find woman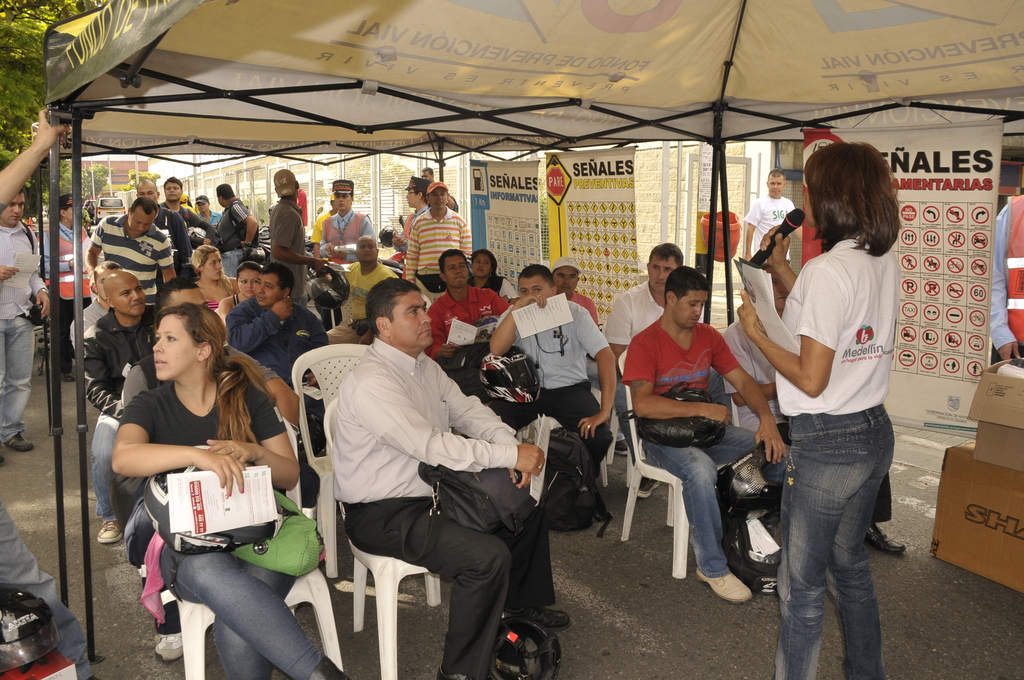
box=[188, 247, 239, 318]
